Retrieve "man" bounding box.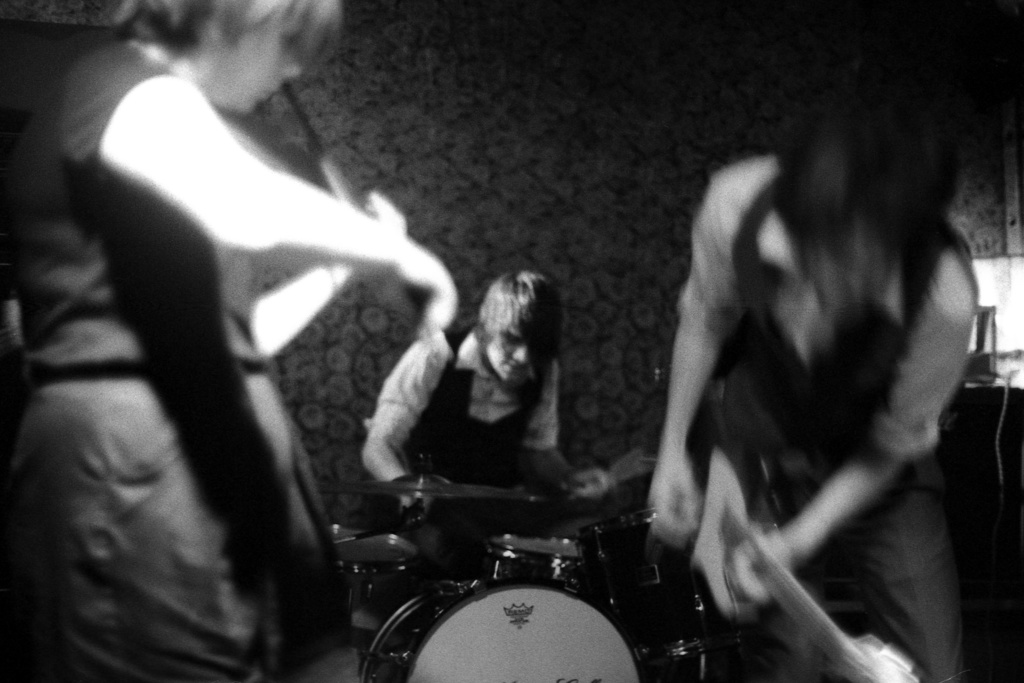
Bounding box: box=[616, 123, 995, 651].
